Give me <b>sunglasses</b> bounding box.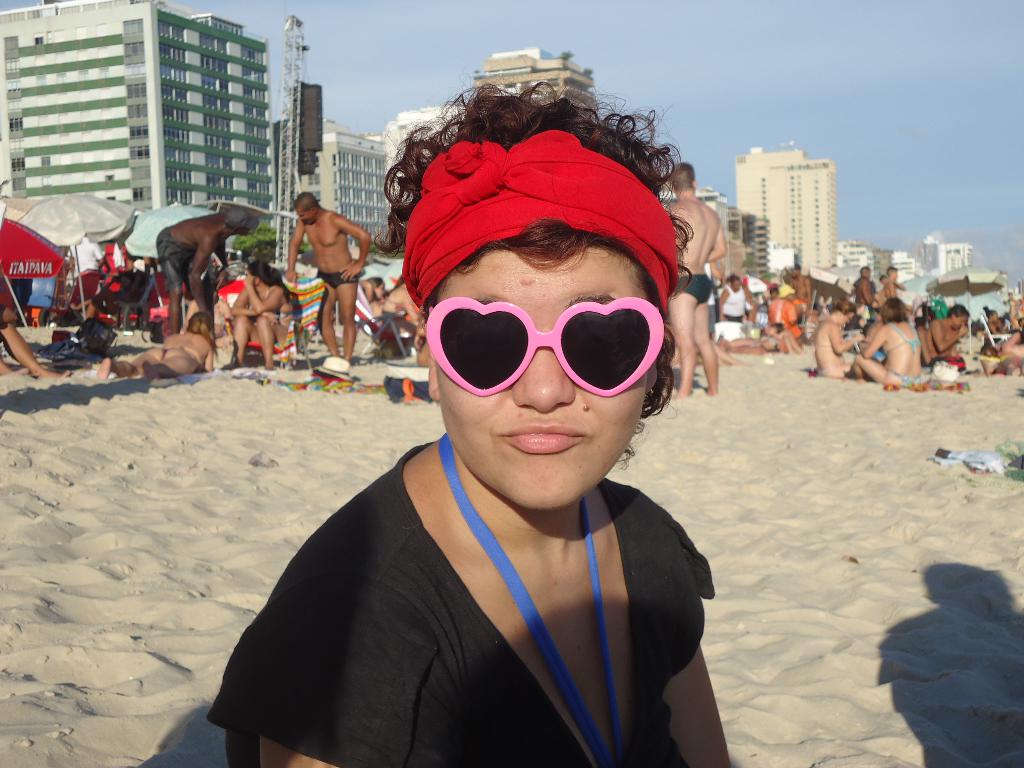
{"x1": 424, "y1": 296, "x2": 666, "y2": 398}.
